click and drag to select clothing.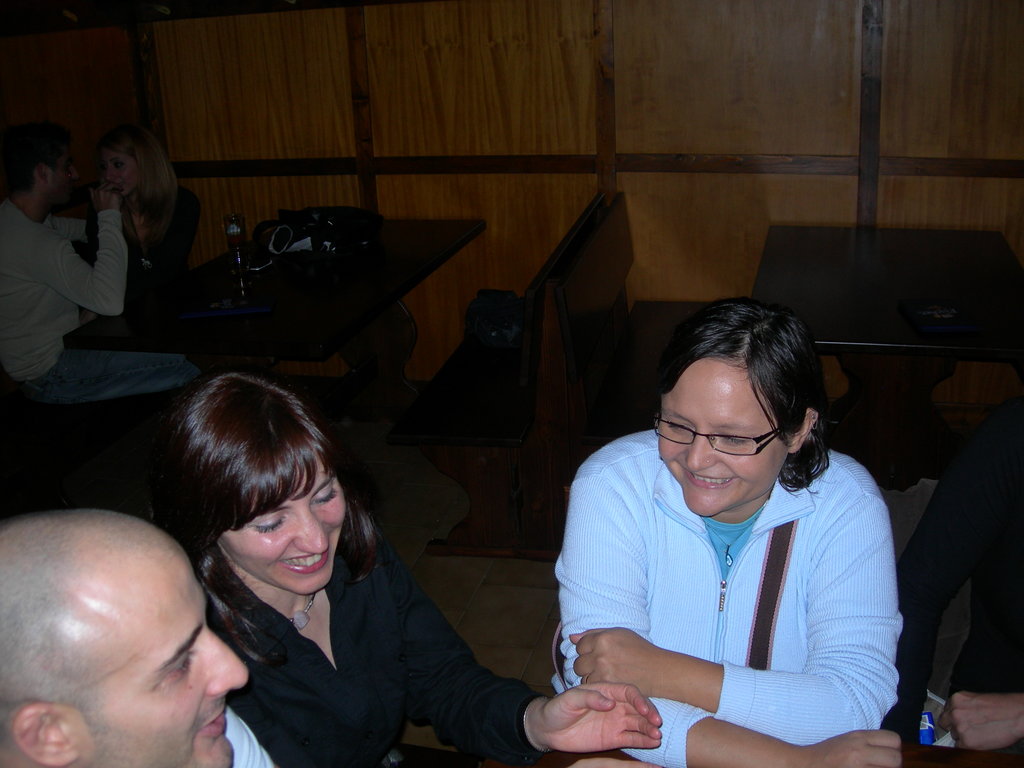
Selection: detection(195, 511, 578, 767).
